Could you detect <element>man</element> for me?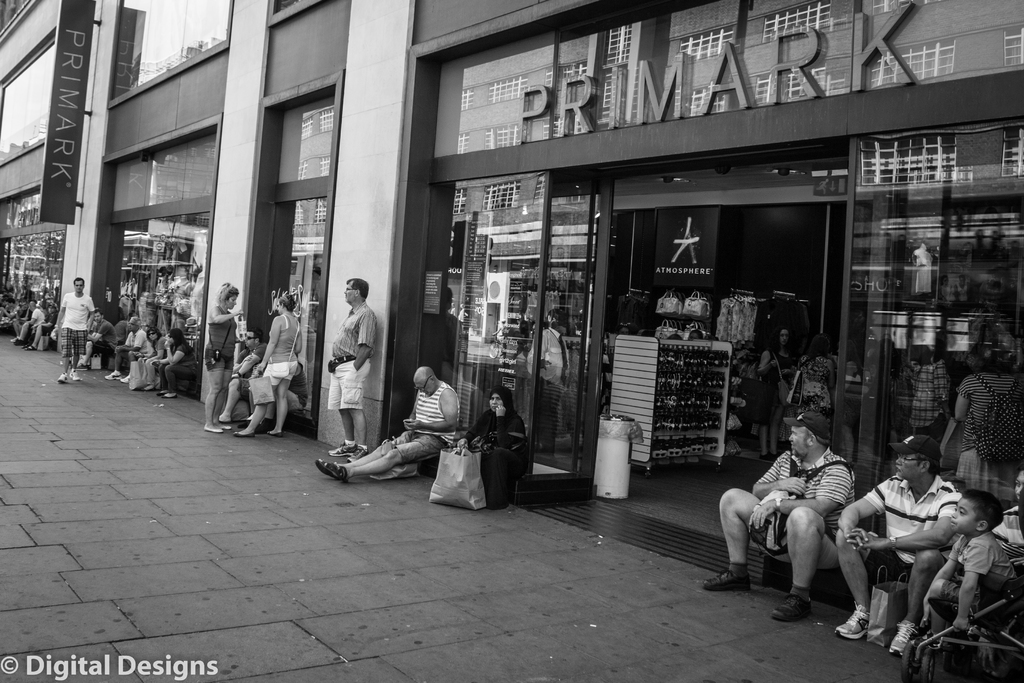
Detection result: 13/299/31/342.
